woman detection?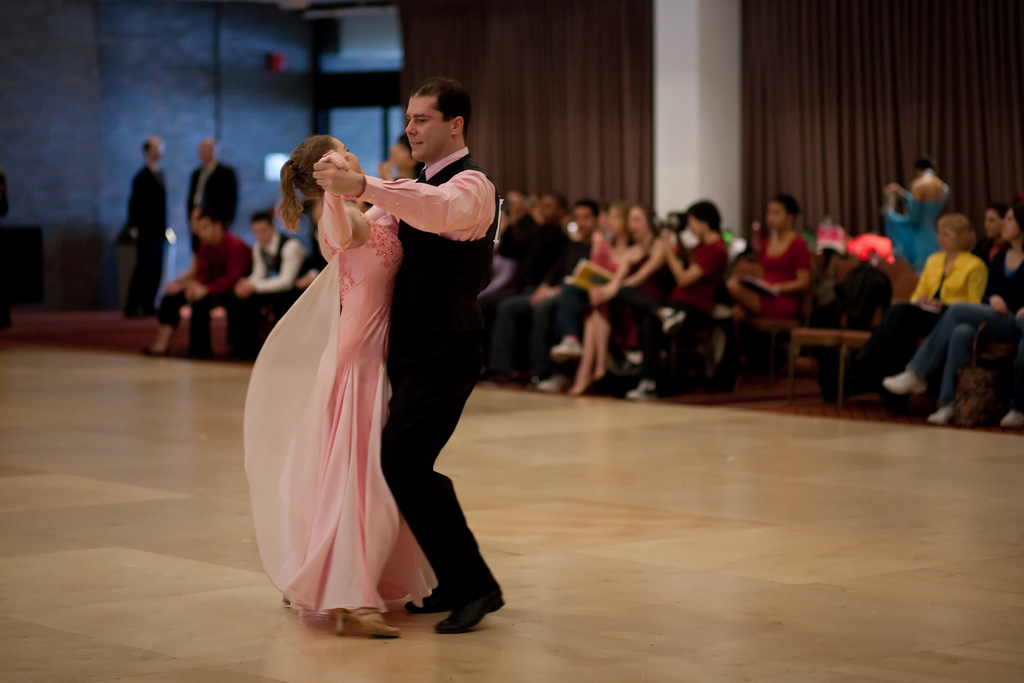
<region>842, 214, 989, 373</region>
